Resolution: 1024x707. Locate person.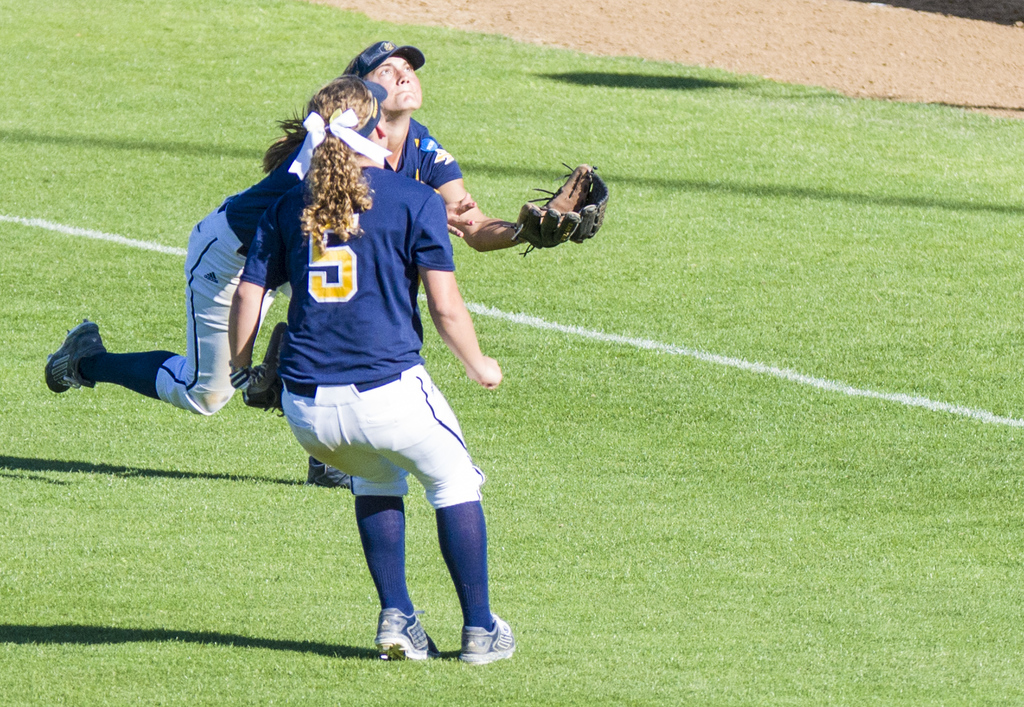
pyautogui.locateOnScreen(47, 37, 611, 486).
